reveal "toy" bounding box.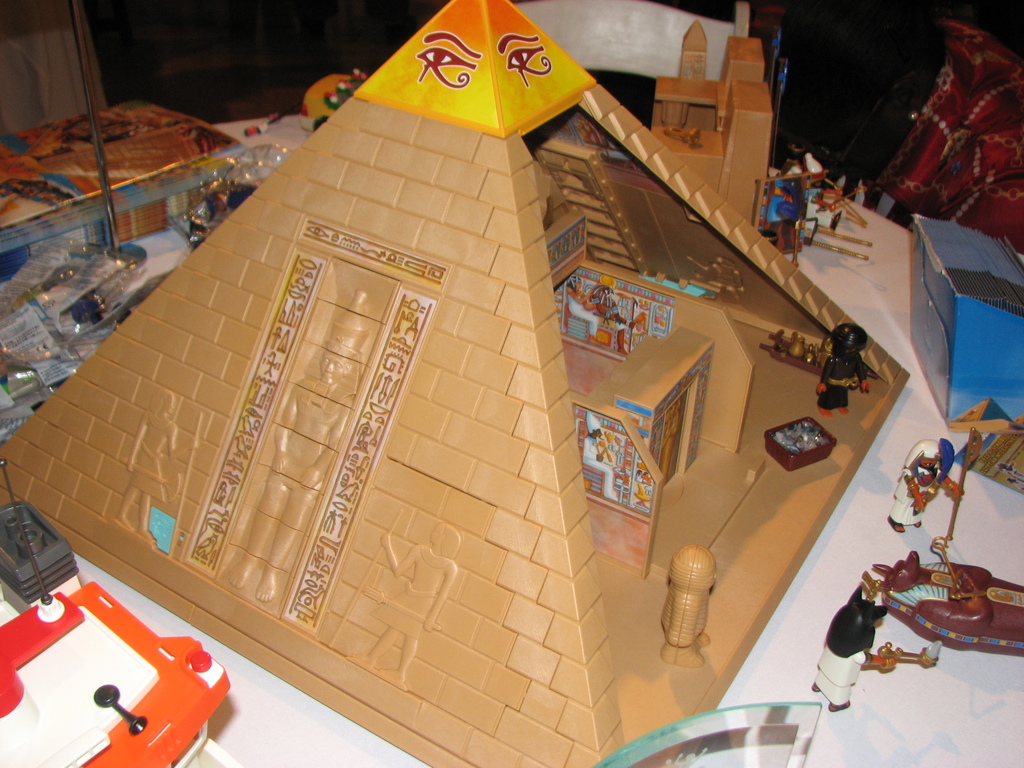
Revealed: Rect(794, 590, 895, 707).
